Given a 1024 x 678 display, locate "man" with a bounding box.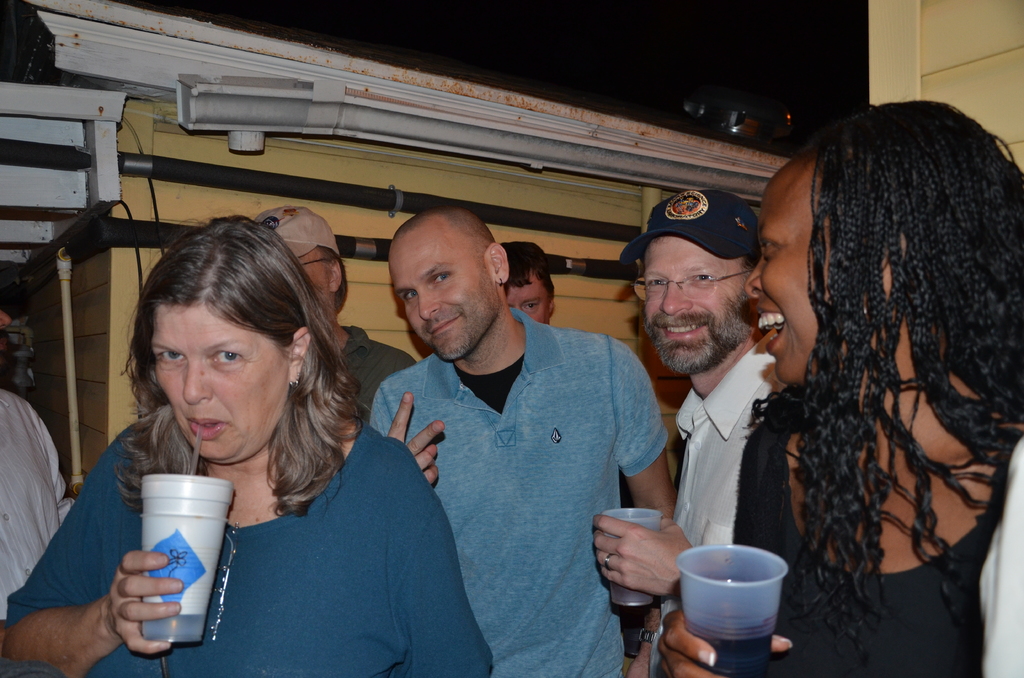
Located: select_region(0, 310, 79, 637).
